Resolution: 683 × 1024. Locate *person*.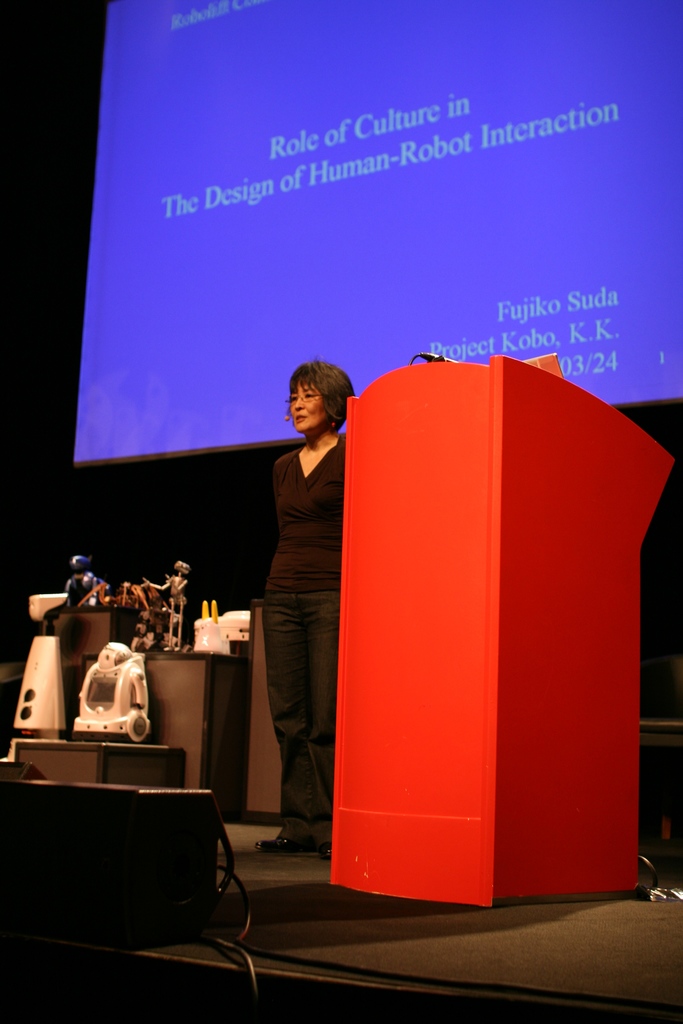
<box>247,355,354,858</box>.
